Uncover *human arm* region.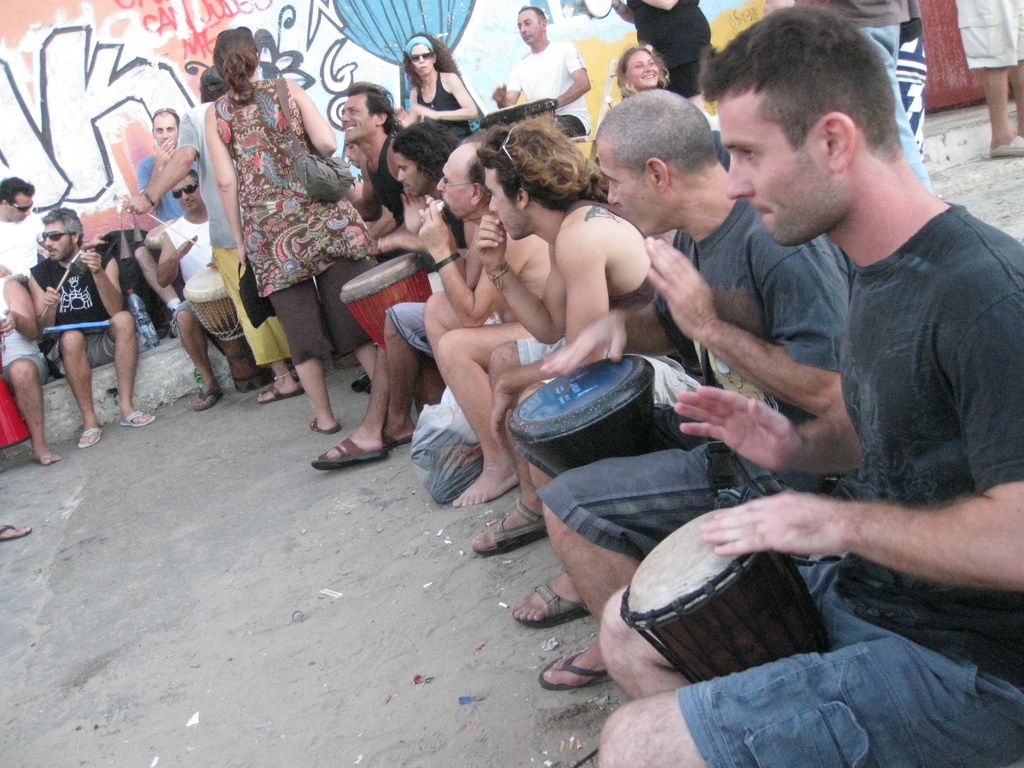
Uncovered: box(82, 244, 127, 323).
